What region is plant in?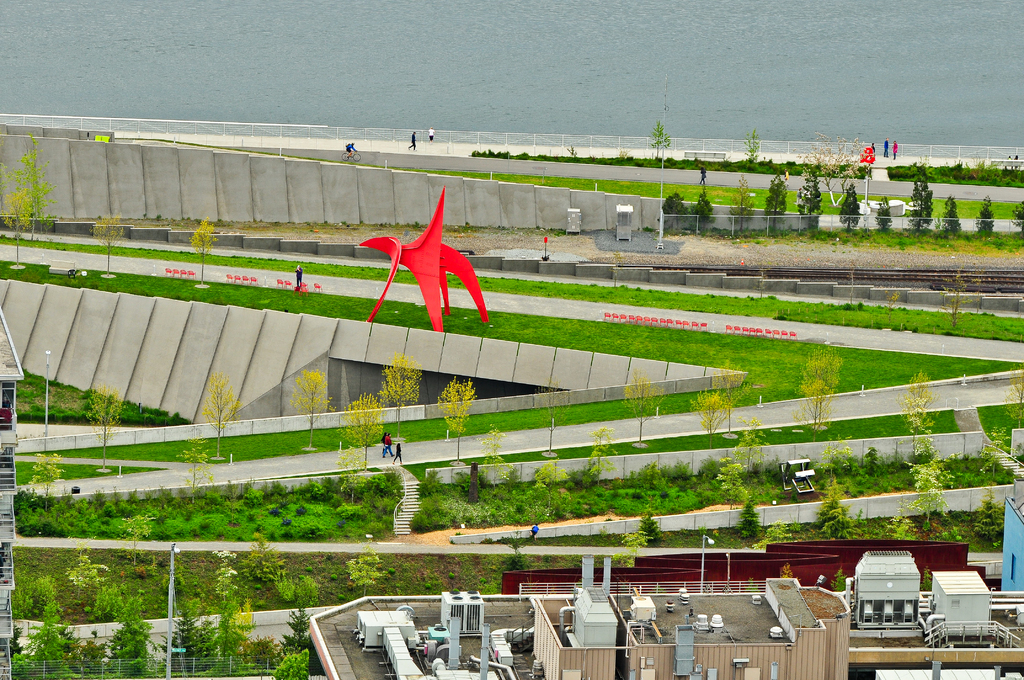
box(883, 282, 897, 324).
